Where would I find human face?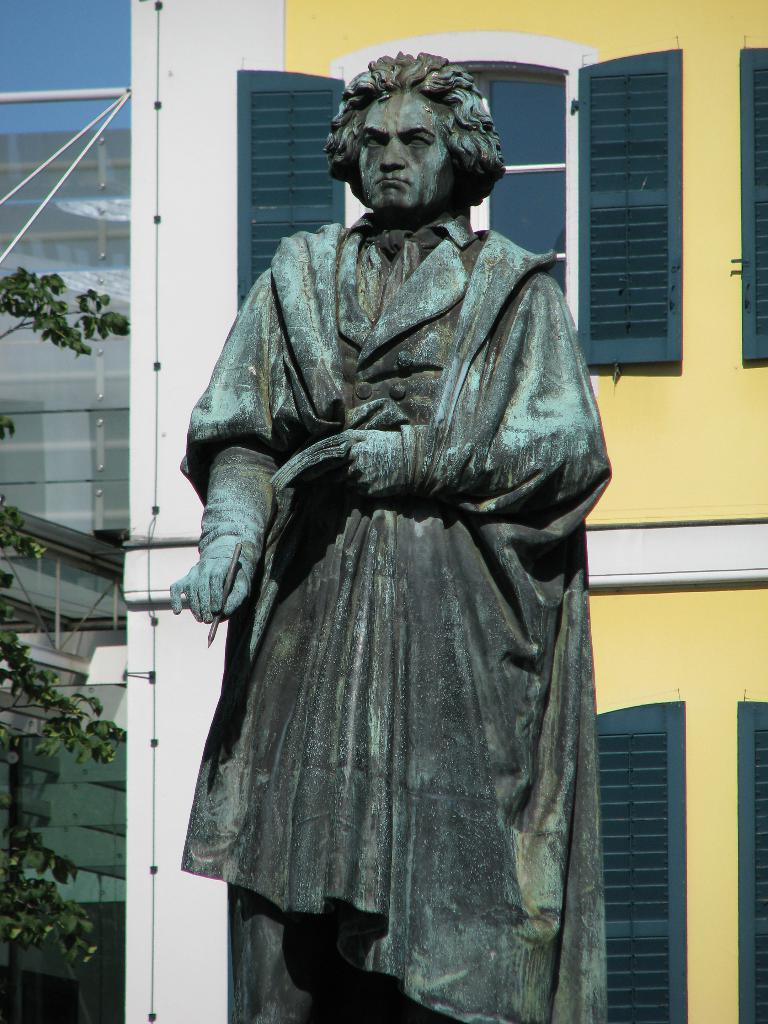
At rect(357, 86, 455, 205).
